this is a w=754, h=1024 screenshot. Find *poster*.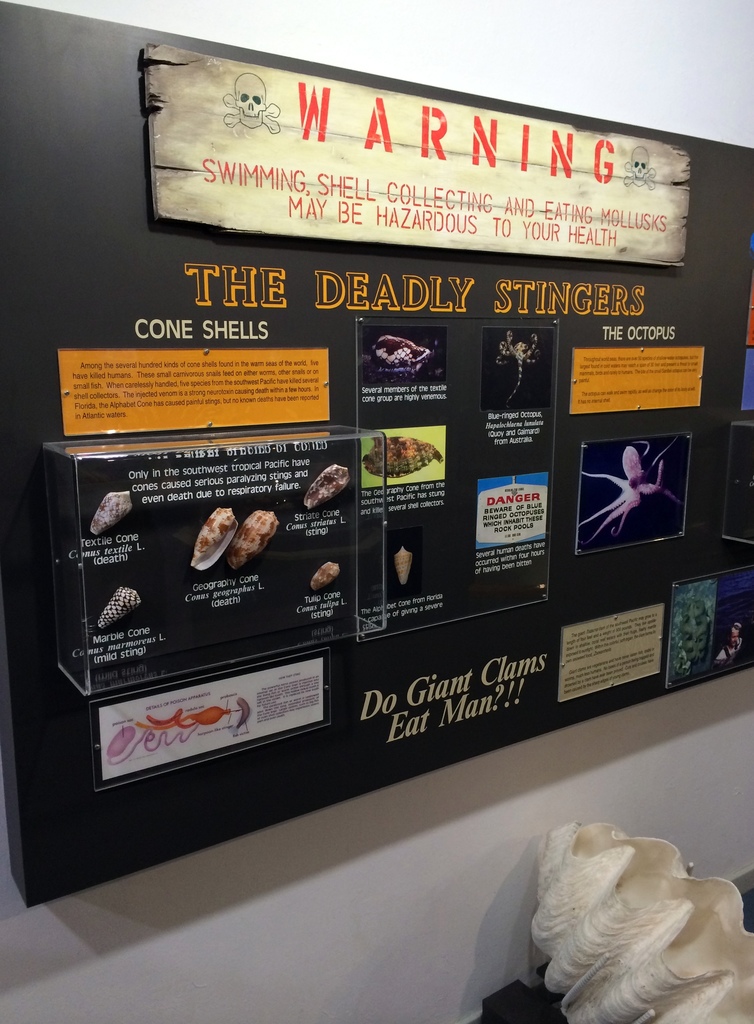
Bounding box: [670,557,753,680].
